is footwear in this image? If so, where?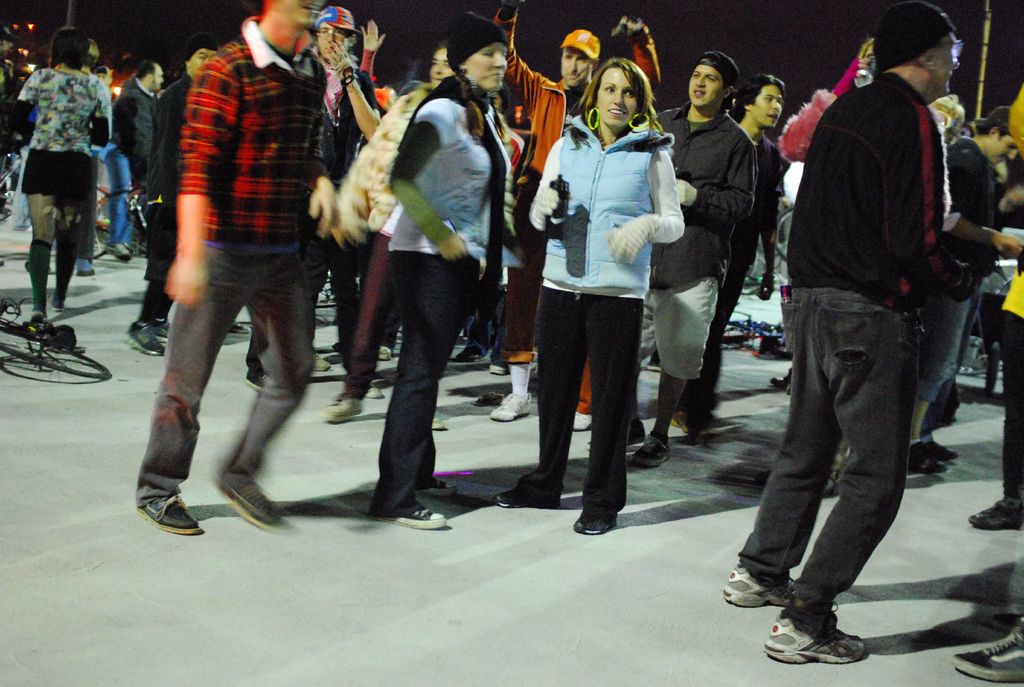
Yes, at (575,512,611,533).
